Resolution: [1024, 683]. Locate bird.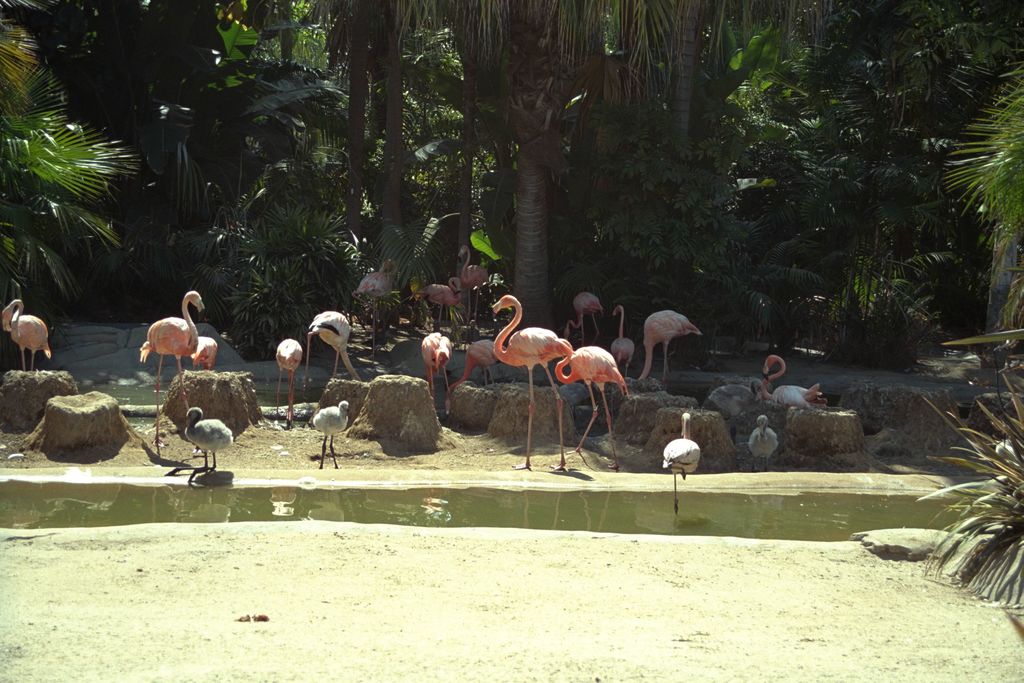
l=499, t=296, r=568, b=474.
